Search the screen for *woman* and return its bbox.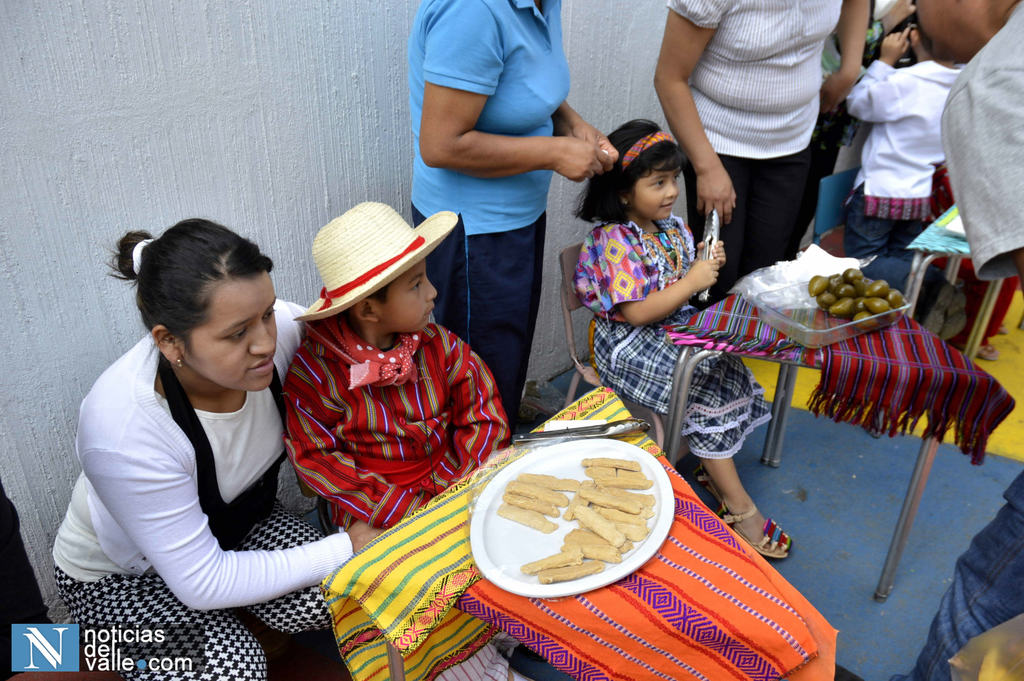
Found: rect(650, 0, 871, 302).
